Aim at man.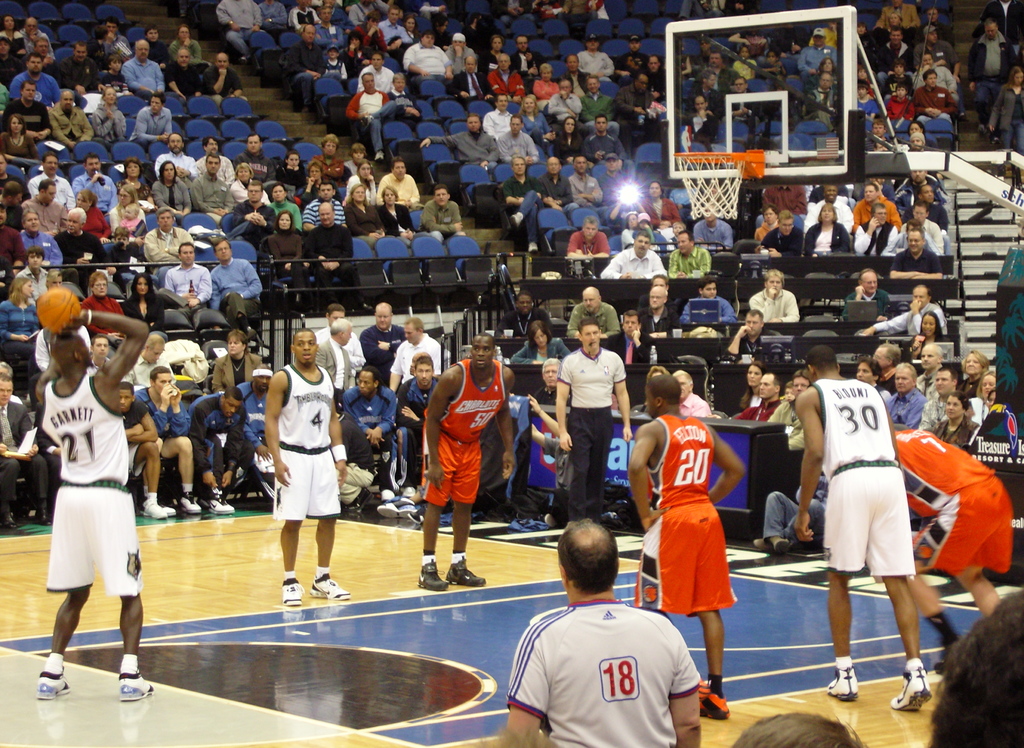
Aimed at x1=21 y1=153 x2=75 y2=209.
